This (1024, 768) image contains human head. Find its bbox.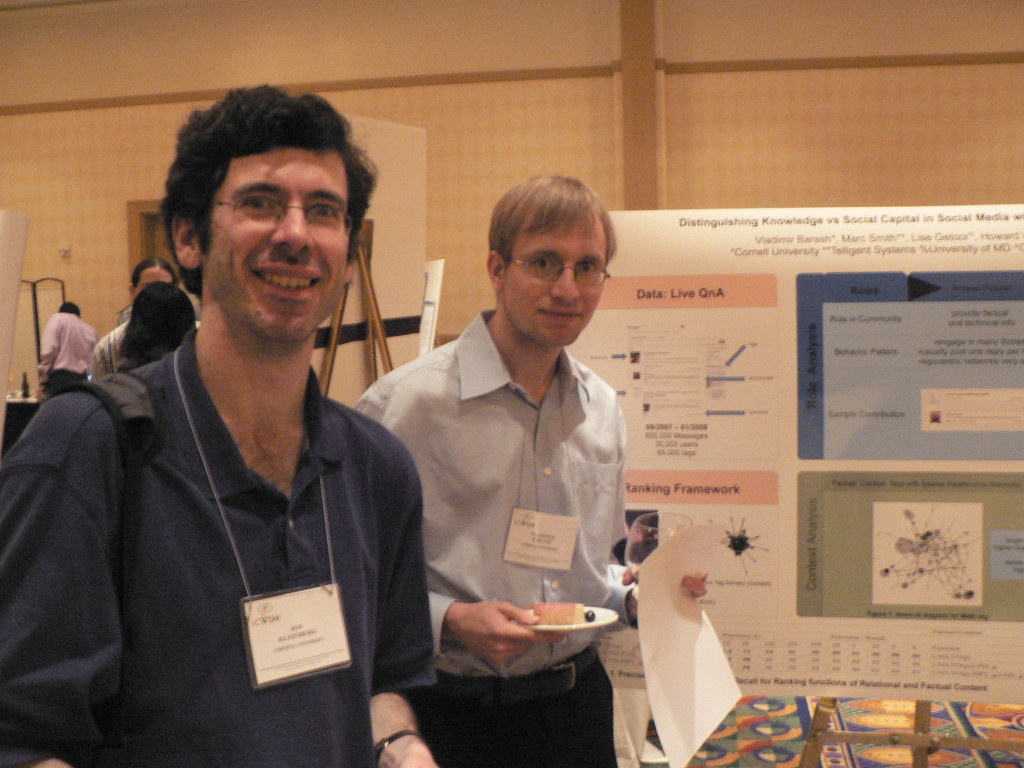
[x1=131, y1=256, x2=178, y2=300].
